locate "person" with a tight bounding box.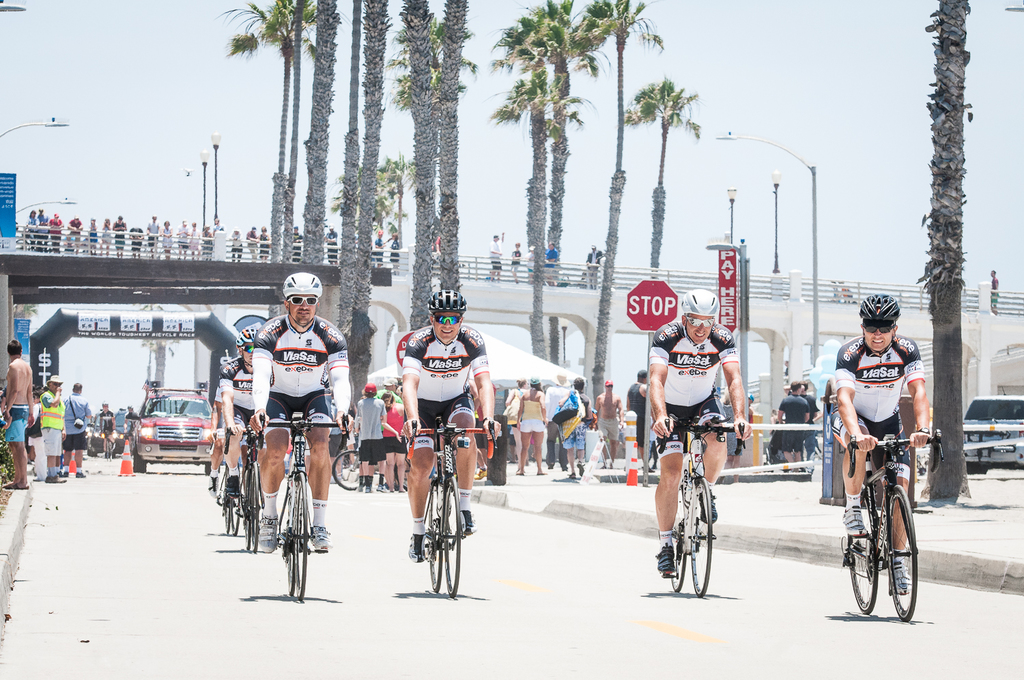
box(829, 292, 935, 596).
